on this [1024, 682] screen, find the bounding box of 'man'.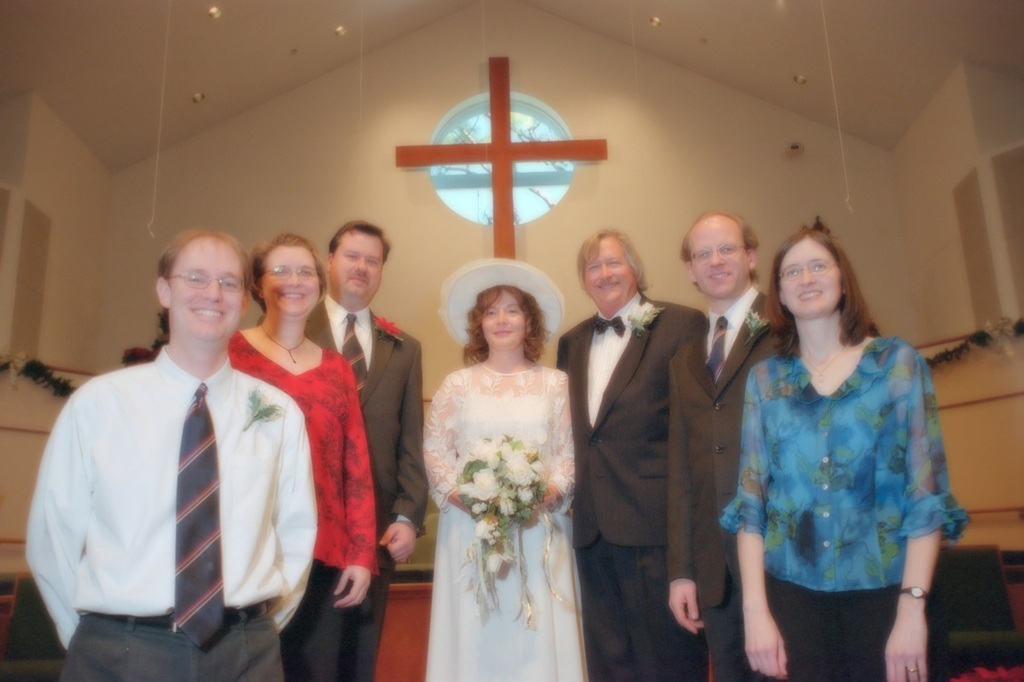
Bounding box: left=33, top=211, right=311, bottom=678.
